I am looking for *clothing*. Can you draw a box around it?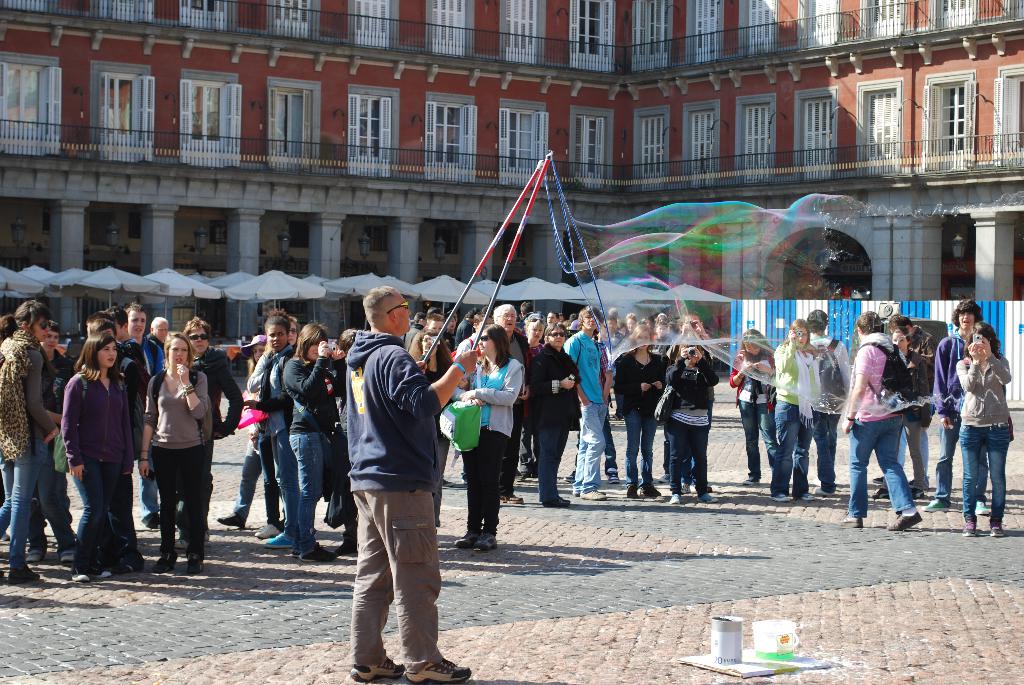
Sure, the bounding box is x1=815, y1=347, x2=854, y2=481.
